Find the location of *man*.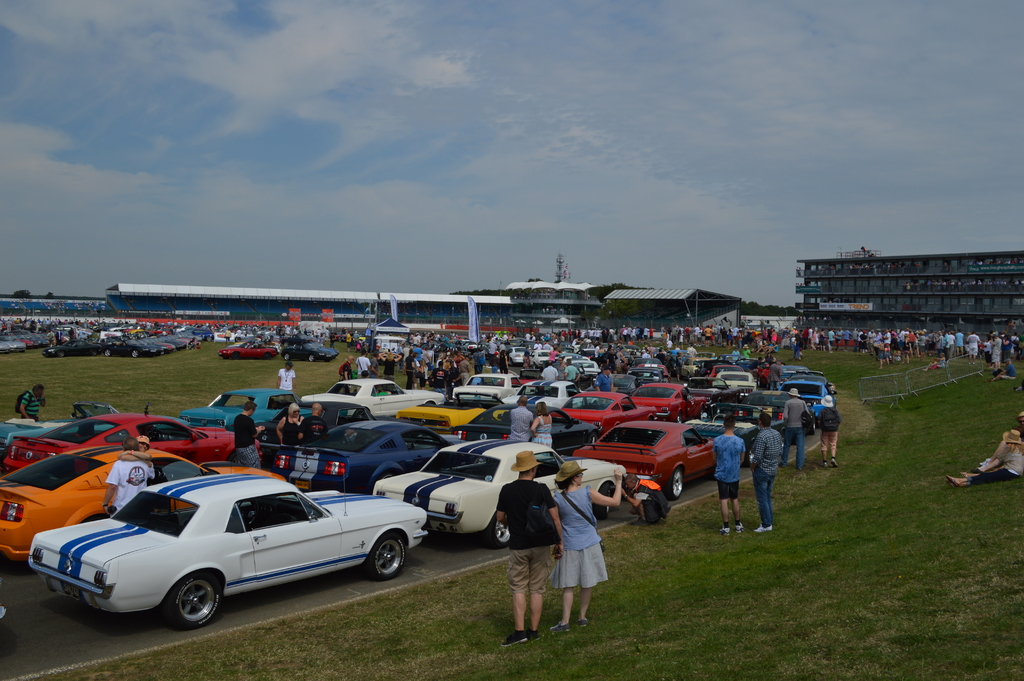
Location: detection(559, 332, 564, 341).
